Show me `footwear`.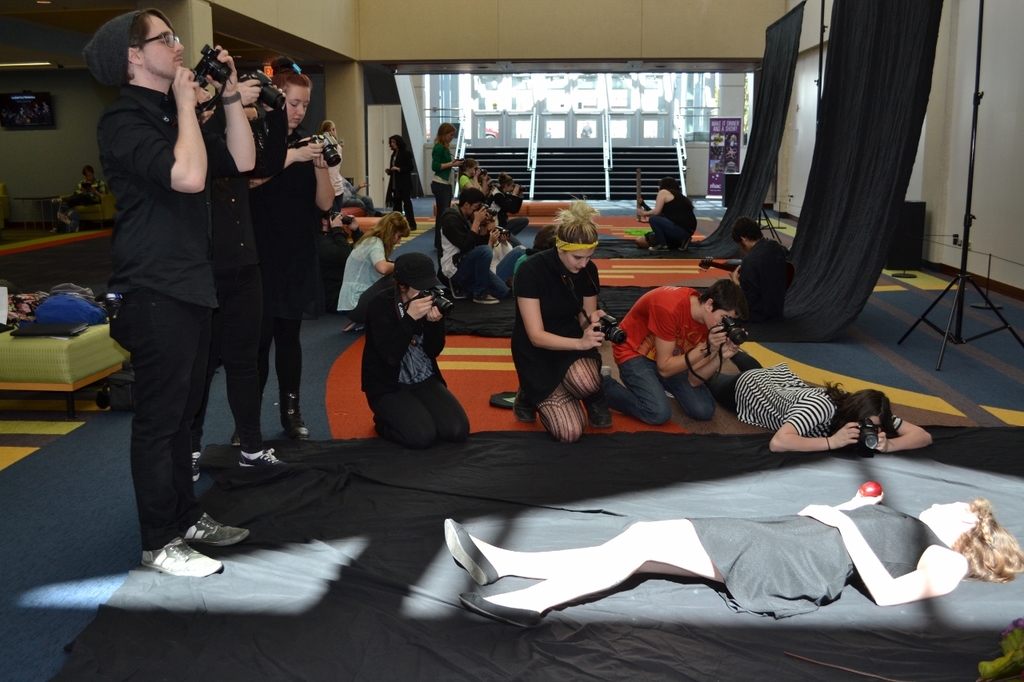
`footwear` is here: [left=589, top=393, right=615, bottom=434].
